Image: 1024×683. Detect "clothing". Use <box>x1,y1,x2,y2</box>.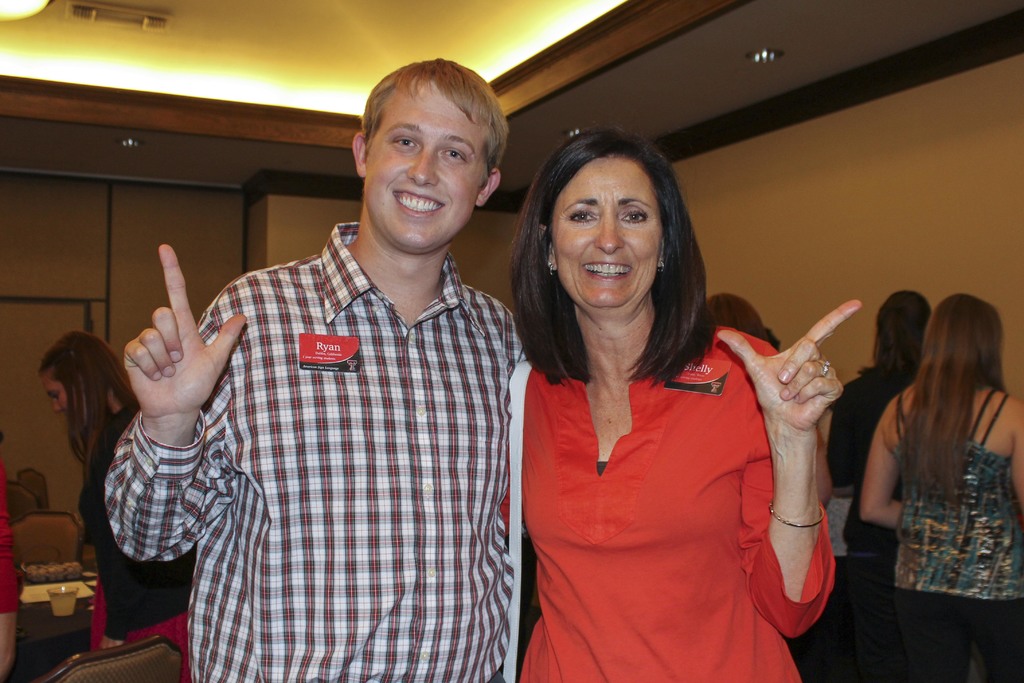
<box>80,398,191,682</box>.
